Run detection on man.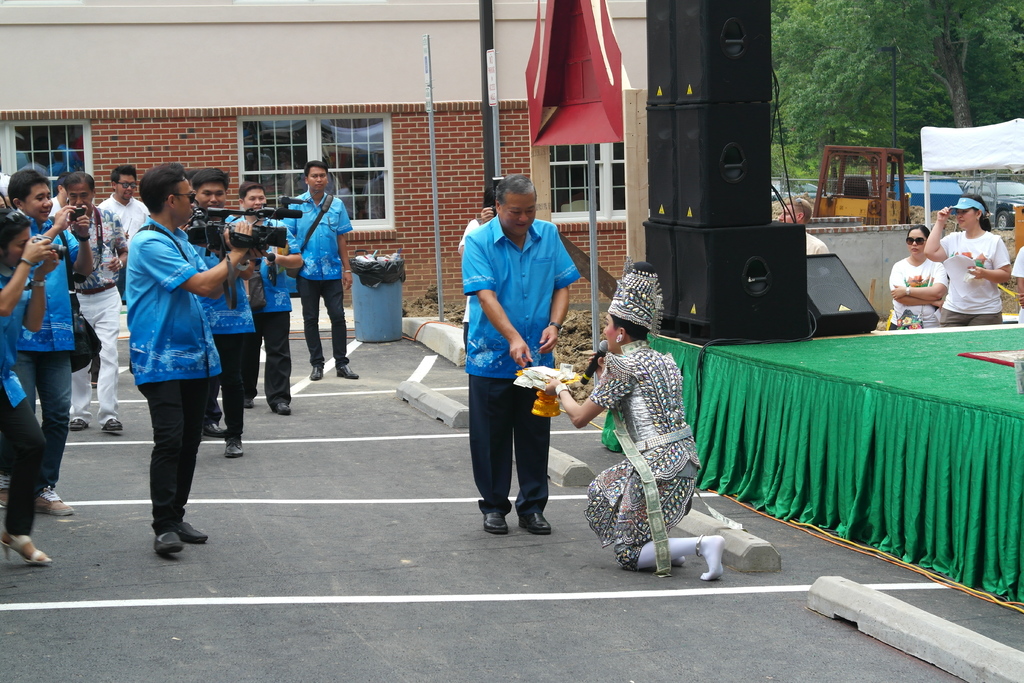
Result: x1=127 y1=161 x2=254 y2=554.
